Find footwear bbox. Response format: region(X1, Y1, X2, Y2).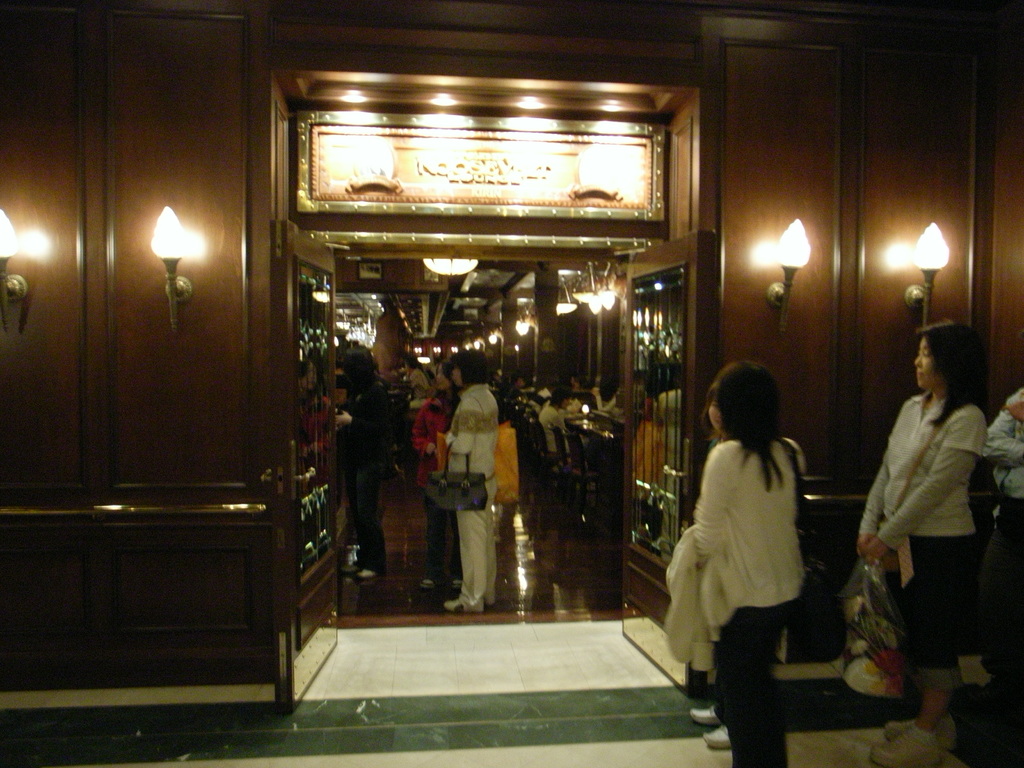
region(419, 577, 435, 590).
